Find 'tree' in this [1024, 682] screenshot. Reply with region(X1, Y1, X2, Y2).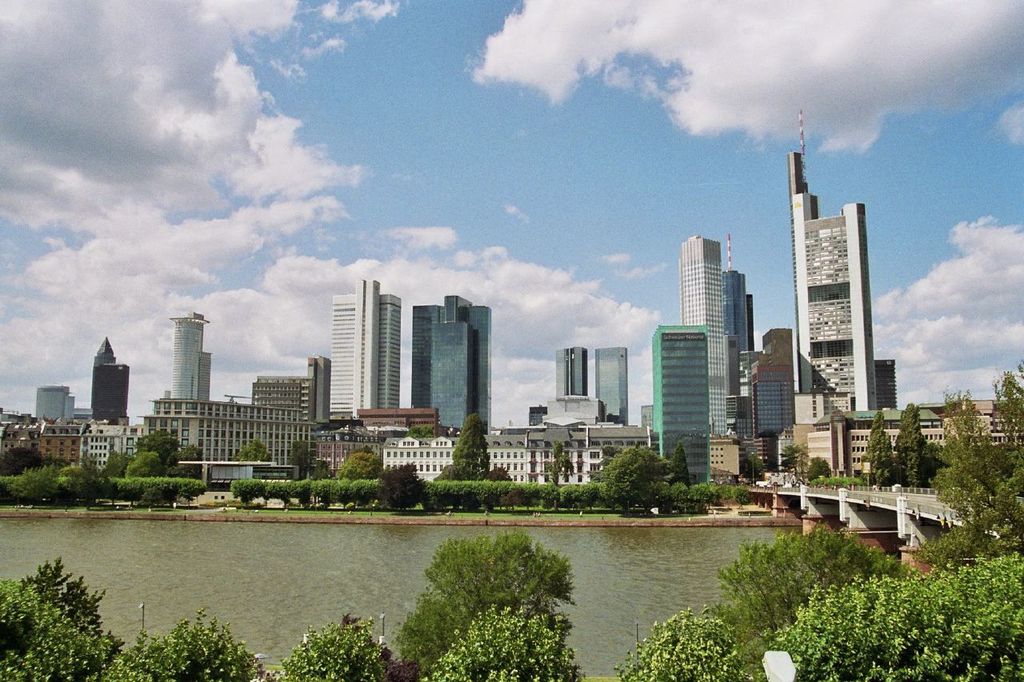
region(0, 548, 115, 681).
